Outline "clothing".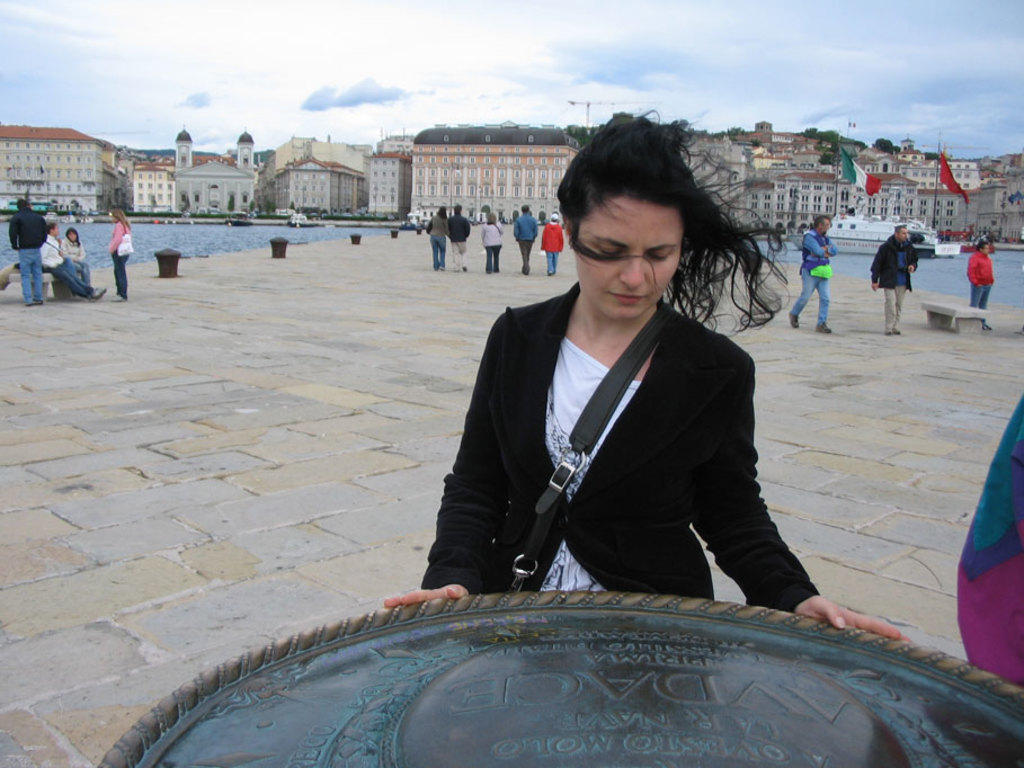
Outline: (53, 233, 92, 288).
